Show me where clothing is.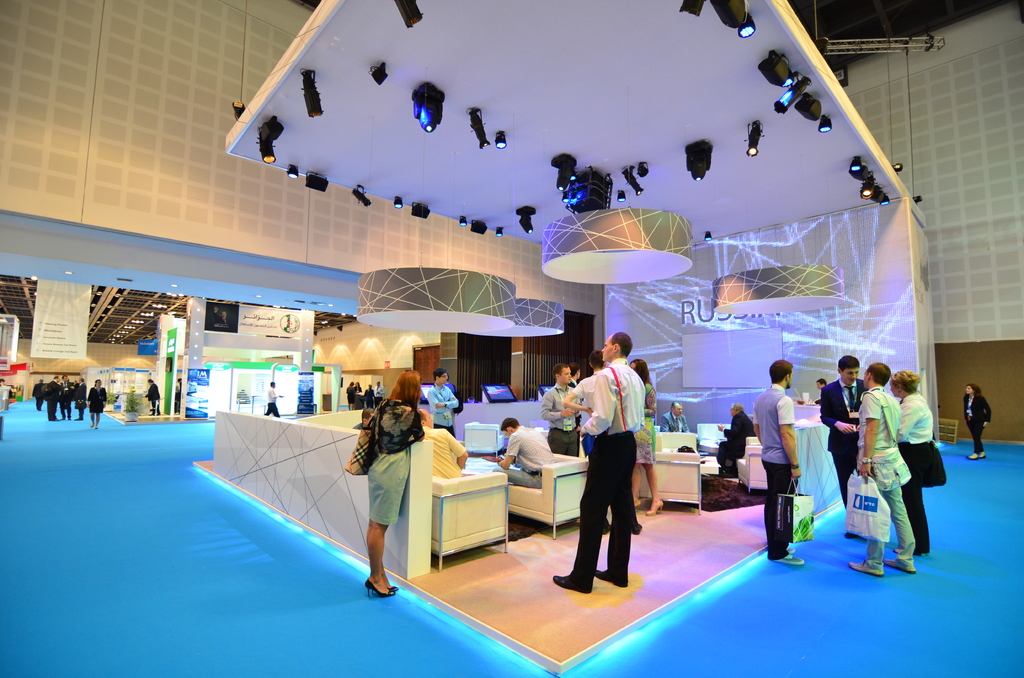
clothing is at (570,376,597,458).
